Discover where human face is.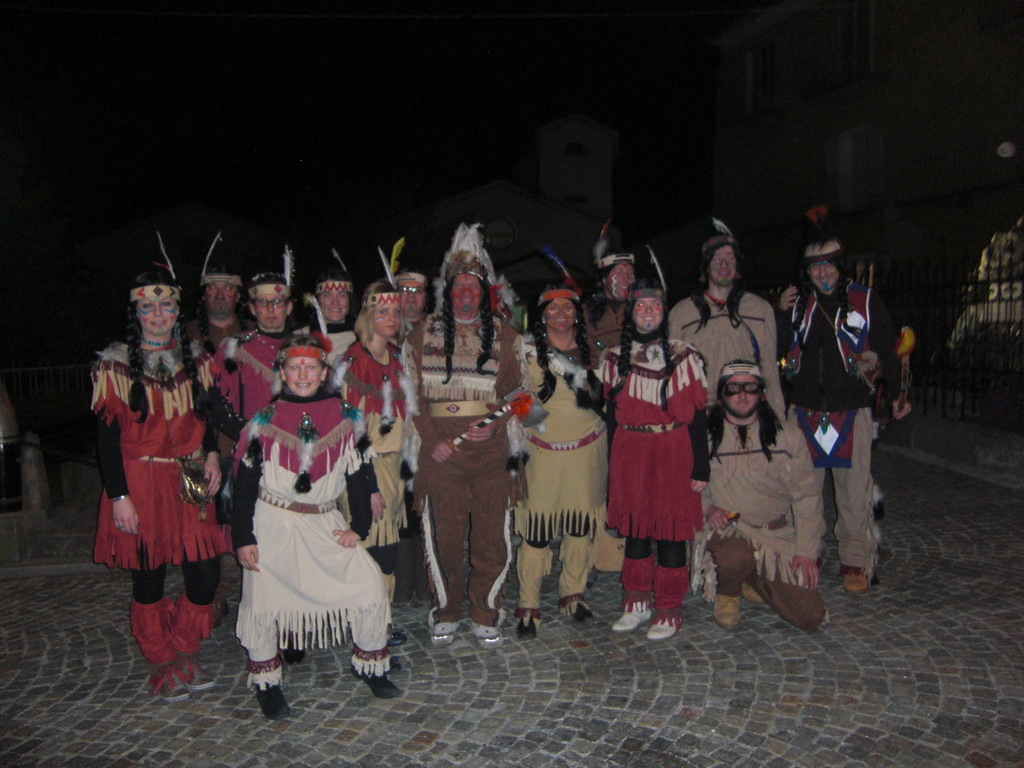
Discovered at 611,261,636,294.
